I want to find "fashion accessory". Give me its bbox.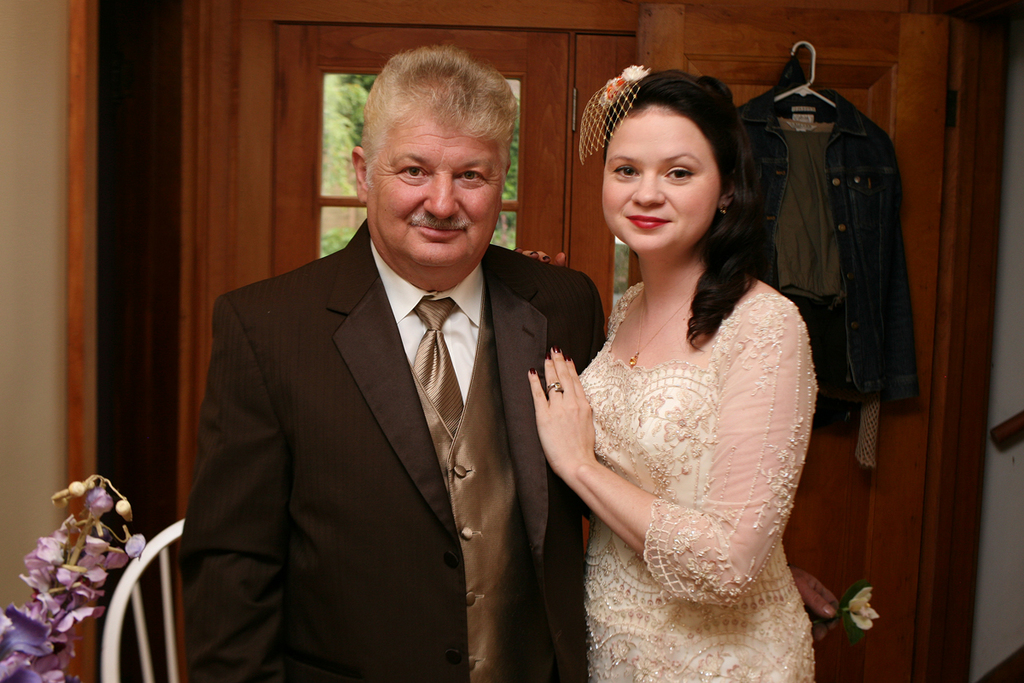
(631,293,691,368).
